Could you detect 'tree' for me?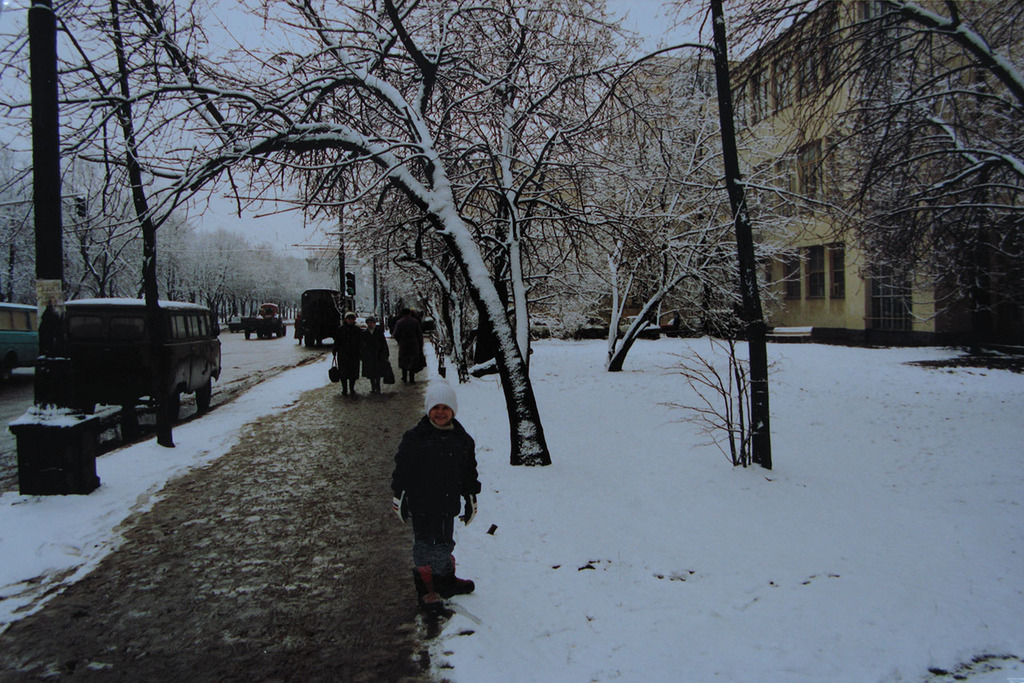
Detection result: [x1=665, y1=0, x2=1023, y2=468].
